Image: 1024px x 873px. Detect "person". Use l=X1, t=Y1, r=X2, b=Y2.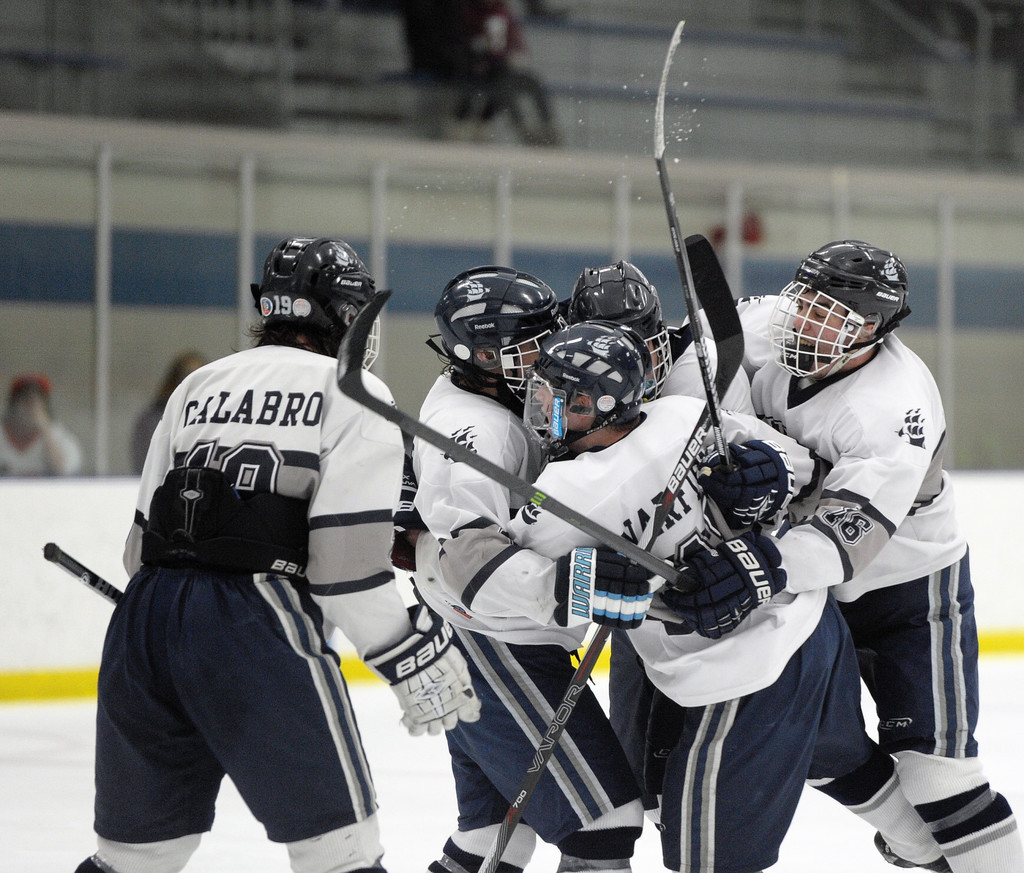
l=88, t=238, r=428, b=872.
